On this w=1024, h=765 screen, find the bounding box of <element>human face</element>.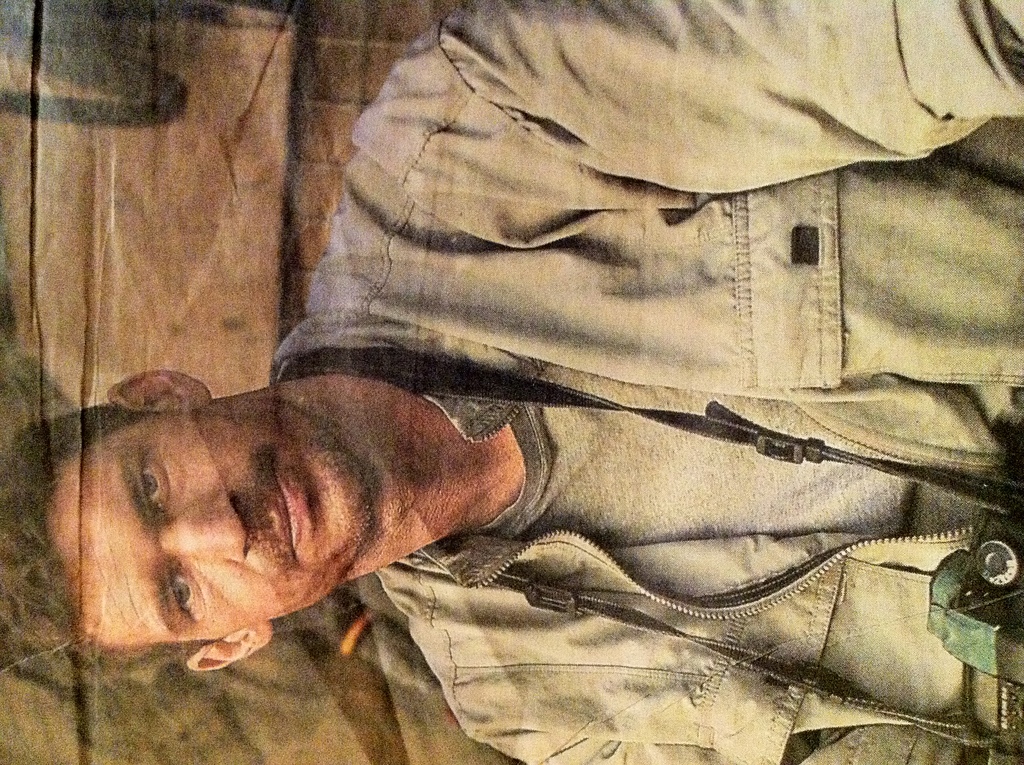
Bounding box: 56:409:374:637.
